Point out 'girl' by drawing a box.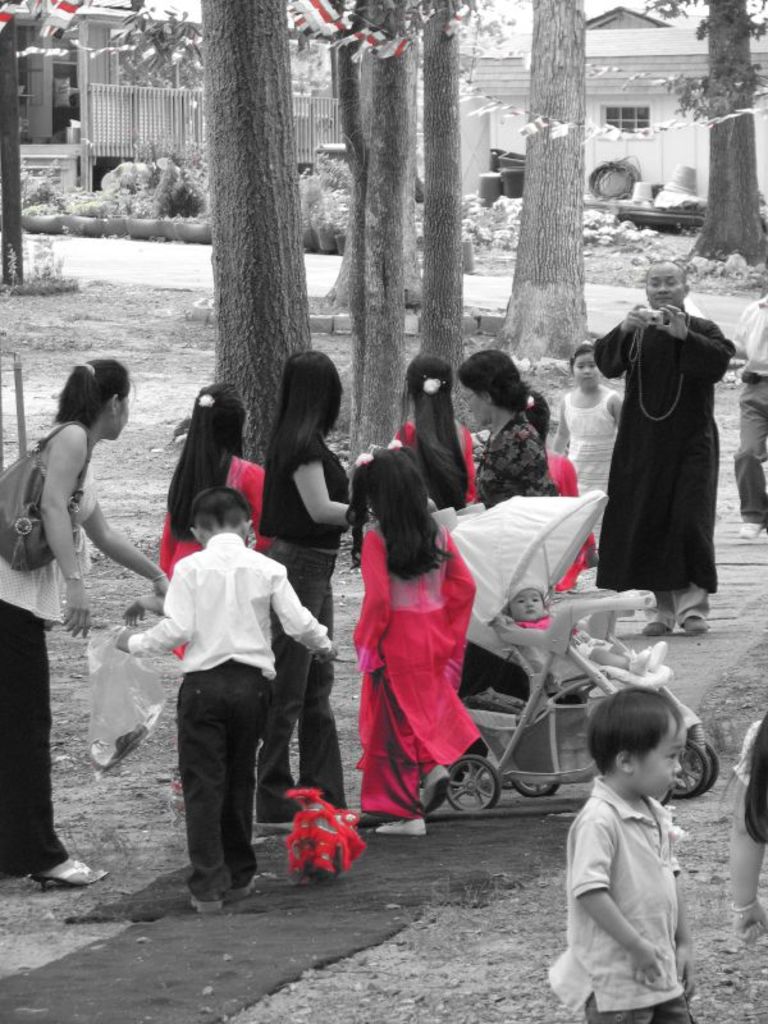
[x1=388, y1=352, x2=476, y2=508].
